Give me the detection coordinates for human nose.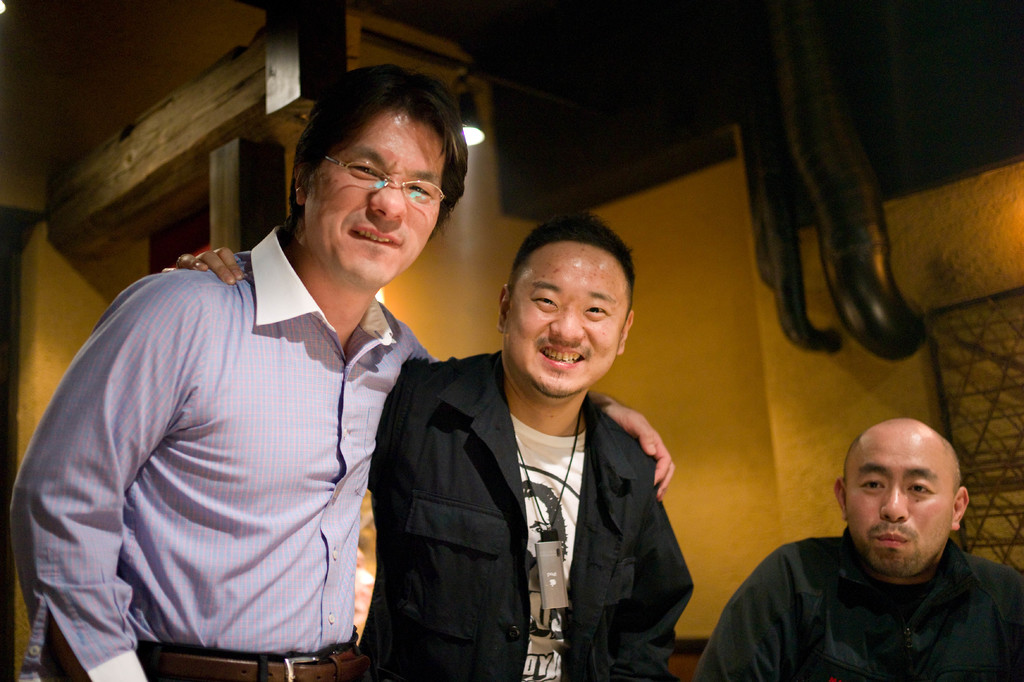
box=[880, 480, 909, 519].
